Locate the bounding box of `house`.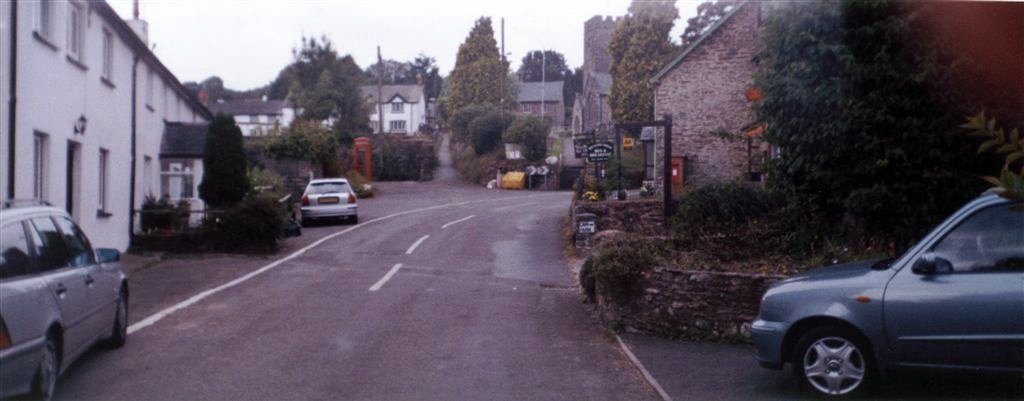
Bounding box: bbox(517, 77, 572, 119).
